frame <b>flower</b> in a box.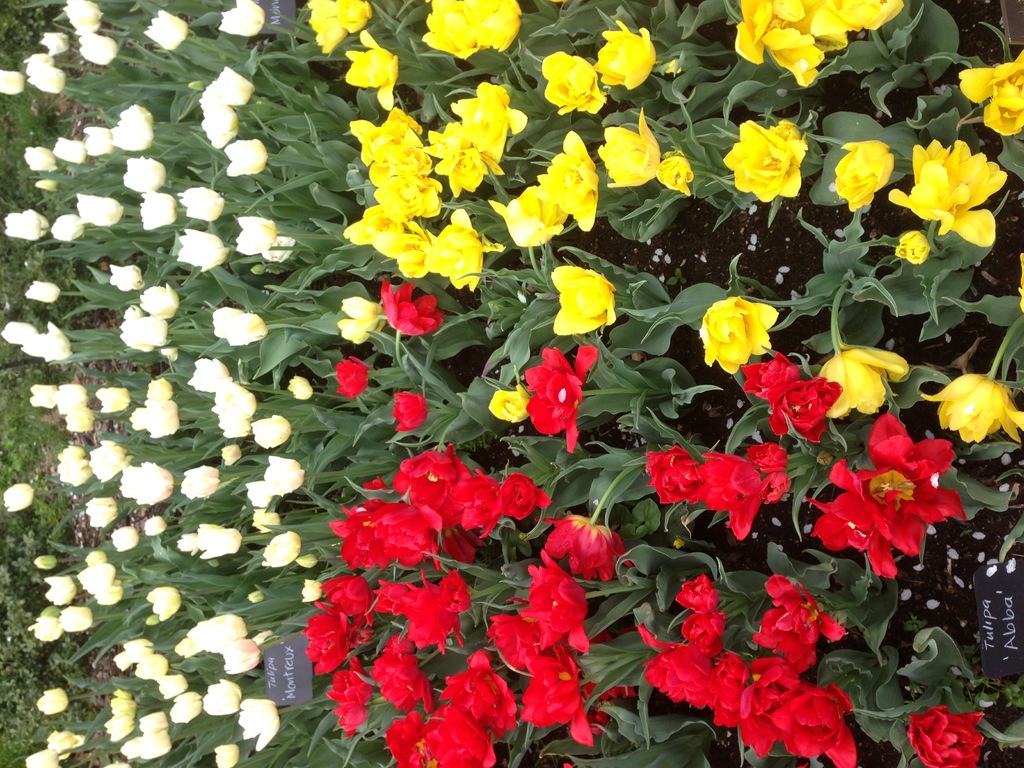
bbox=(36, 687, 70, 720).
